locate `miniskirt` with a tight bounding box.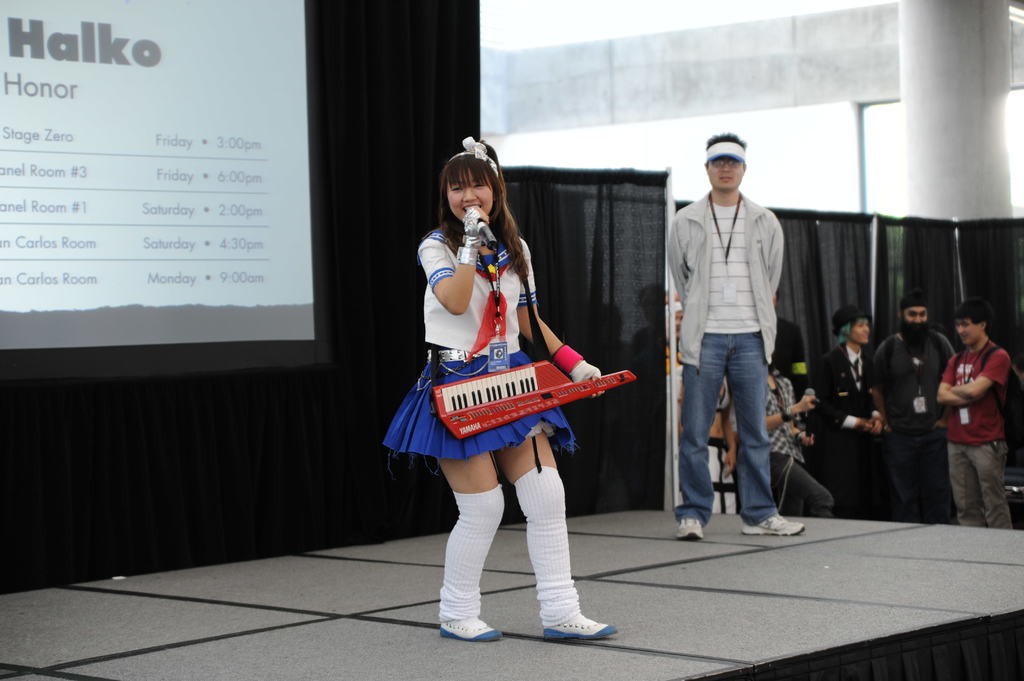
<box>380,343,579,484</box>.
